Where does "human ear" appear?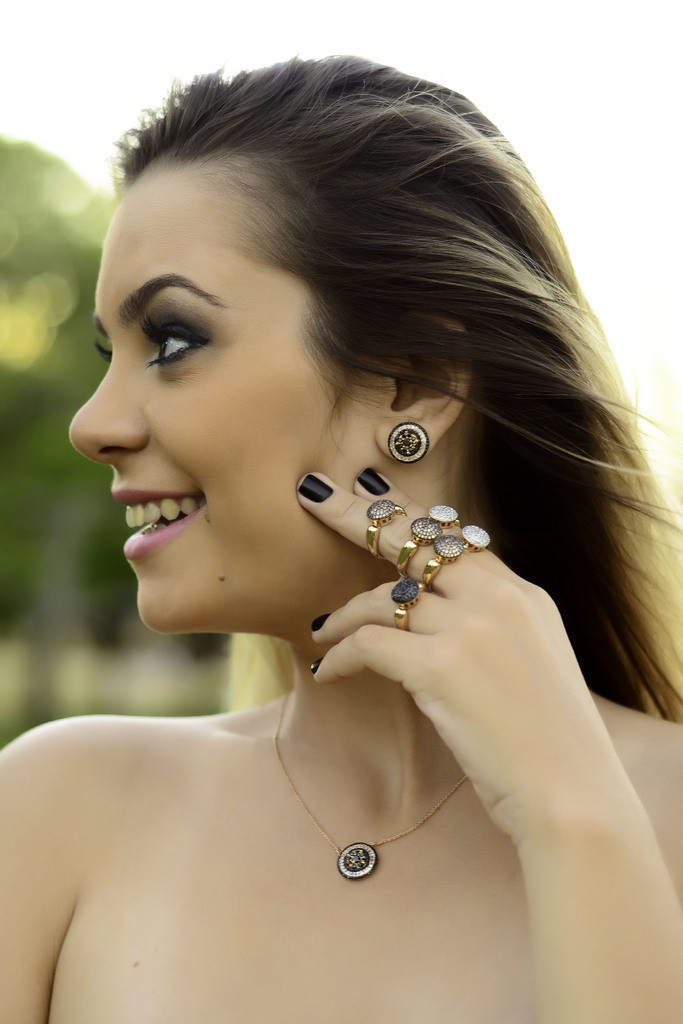
Appears at 372:318:472:457.
